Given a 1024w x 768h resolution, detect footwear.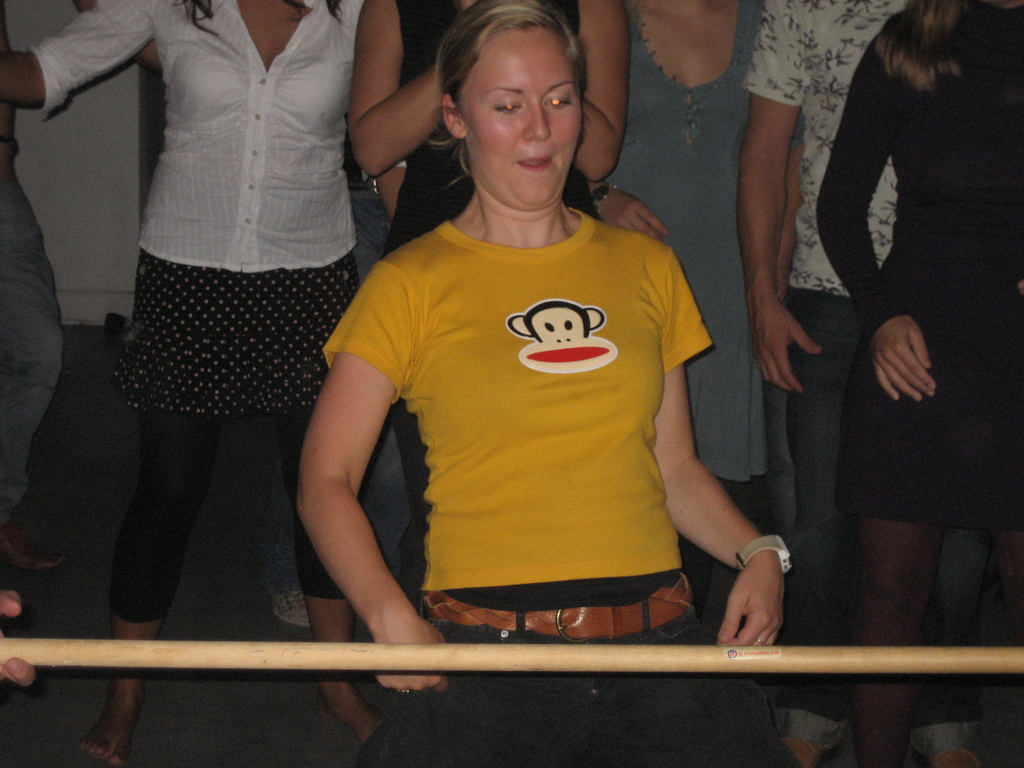
<bbox>783, 723, 852, 767</bbox>.
